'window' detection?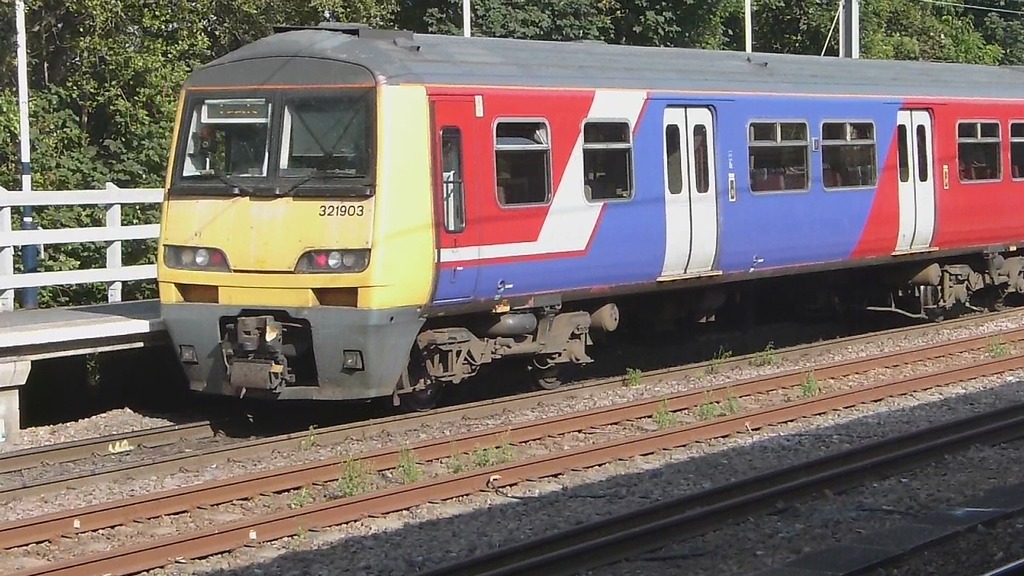
<bbox>581, 124, 635, 210</bbox>
